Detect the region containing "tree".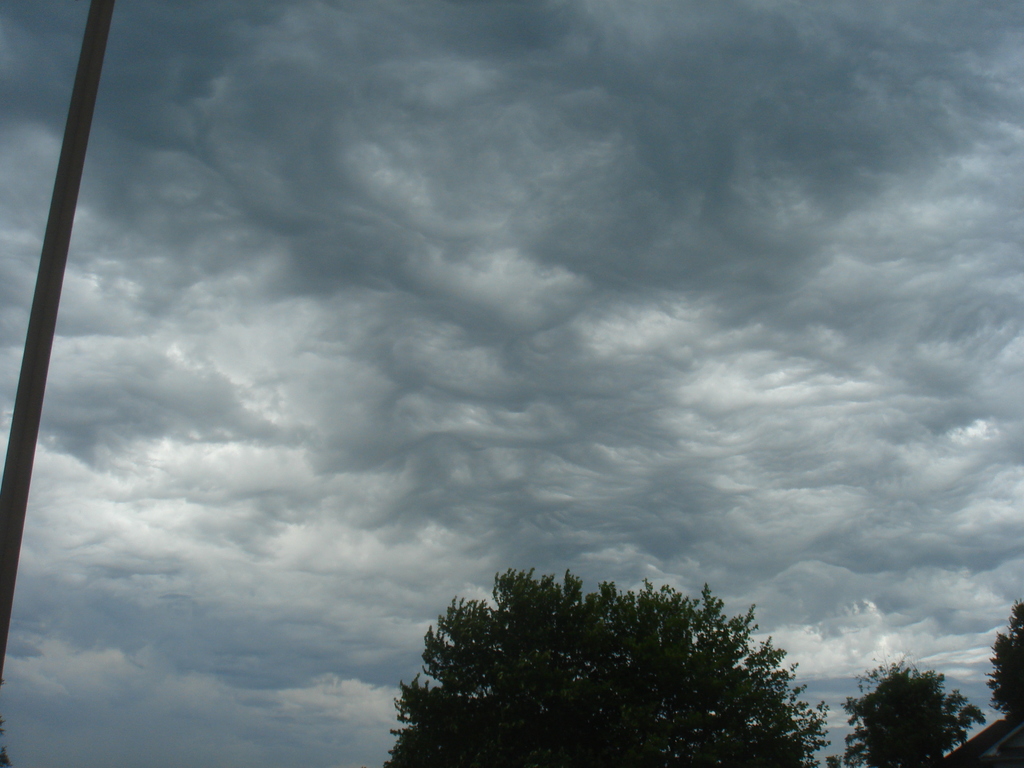
bbox=[390, 565, 828, 767].
